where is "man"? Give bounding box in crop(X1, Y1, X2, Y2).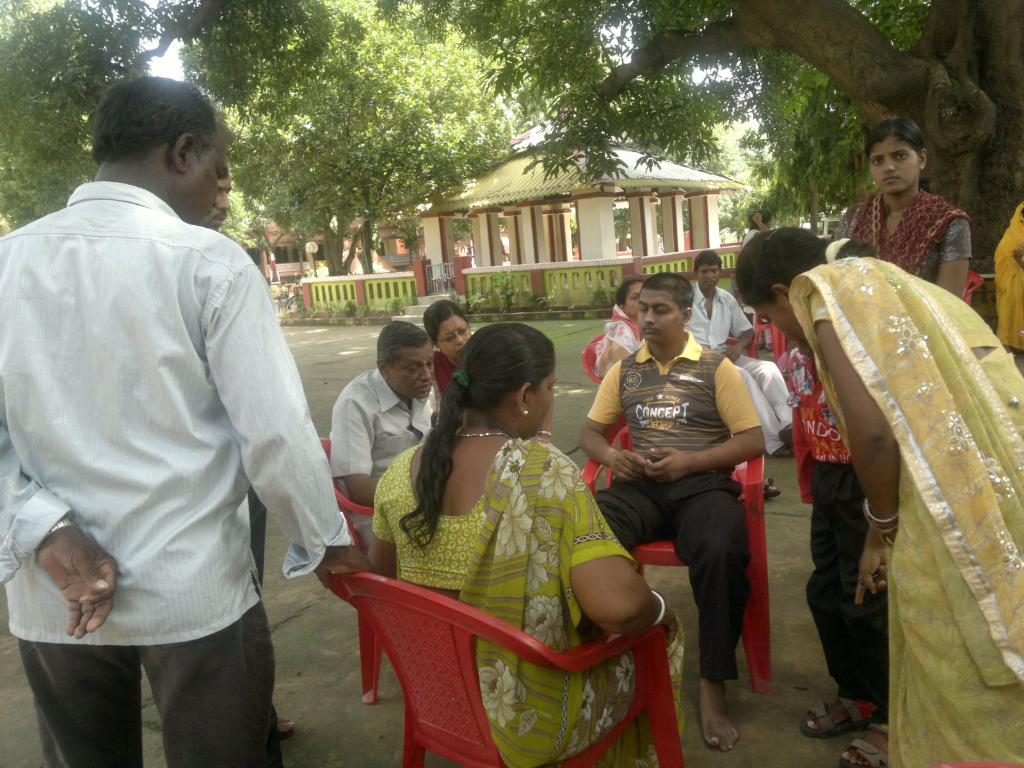
crop(205, 166, 234, 230).
